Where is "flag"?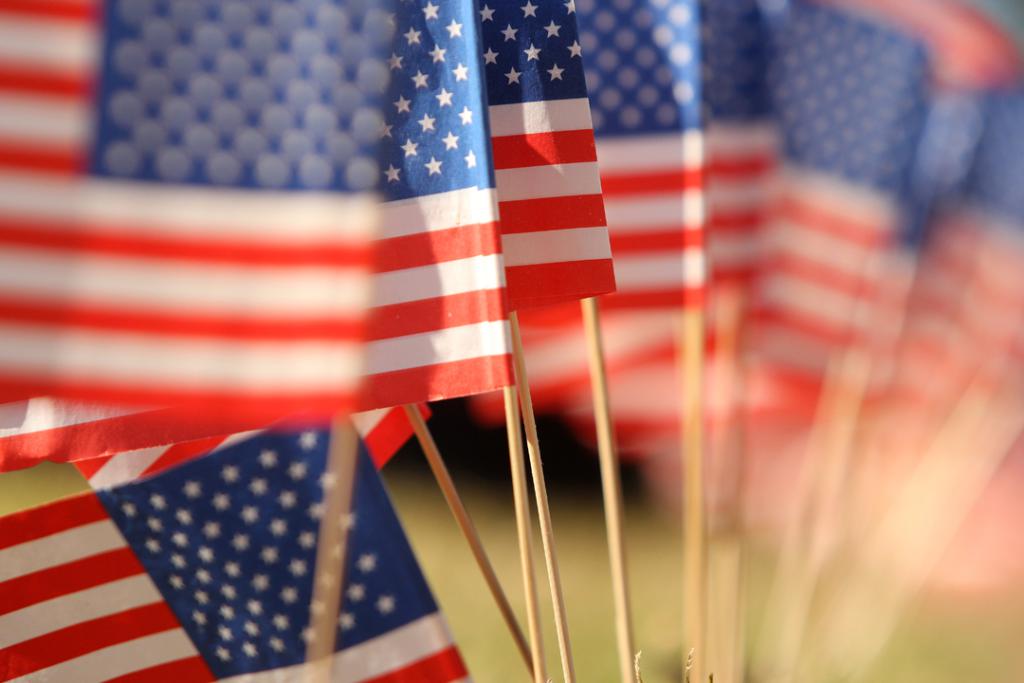
(375,2,615,468).
